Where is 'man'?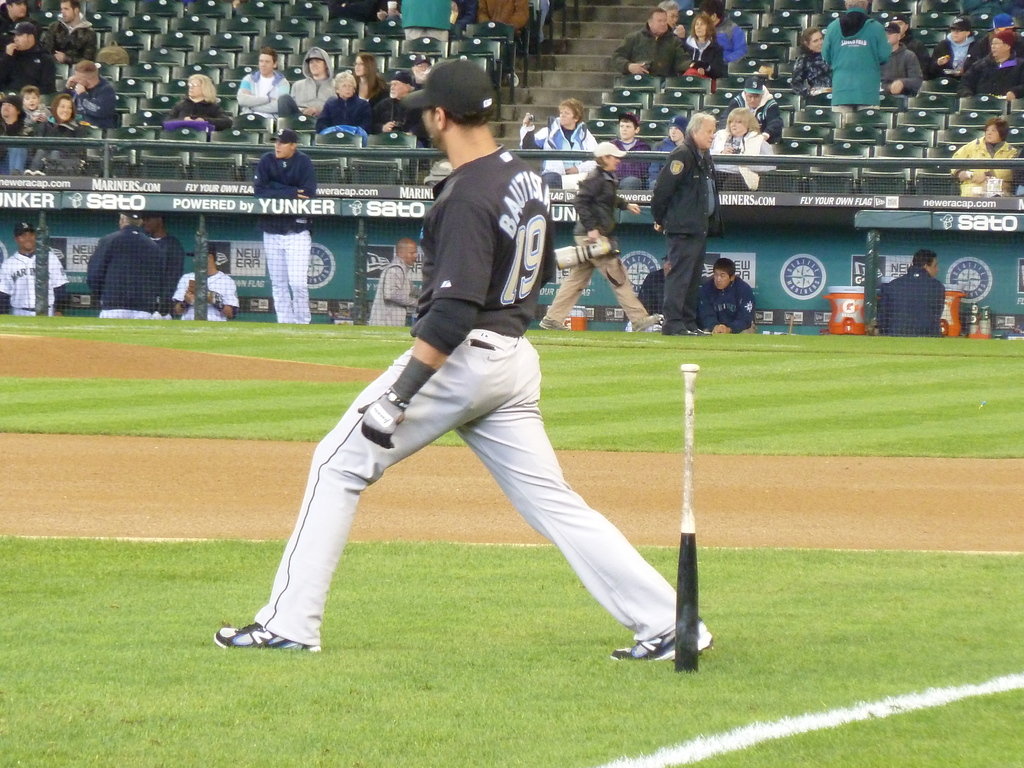
rect(0, 0, 45, 48).
